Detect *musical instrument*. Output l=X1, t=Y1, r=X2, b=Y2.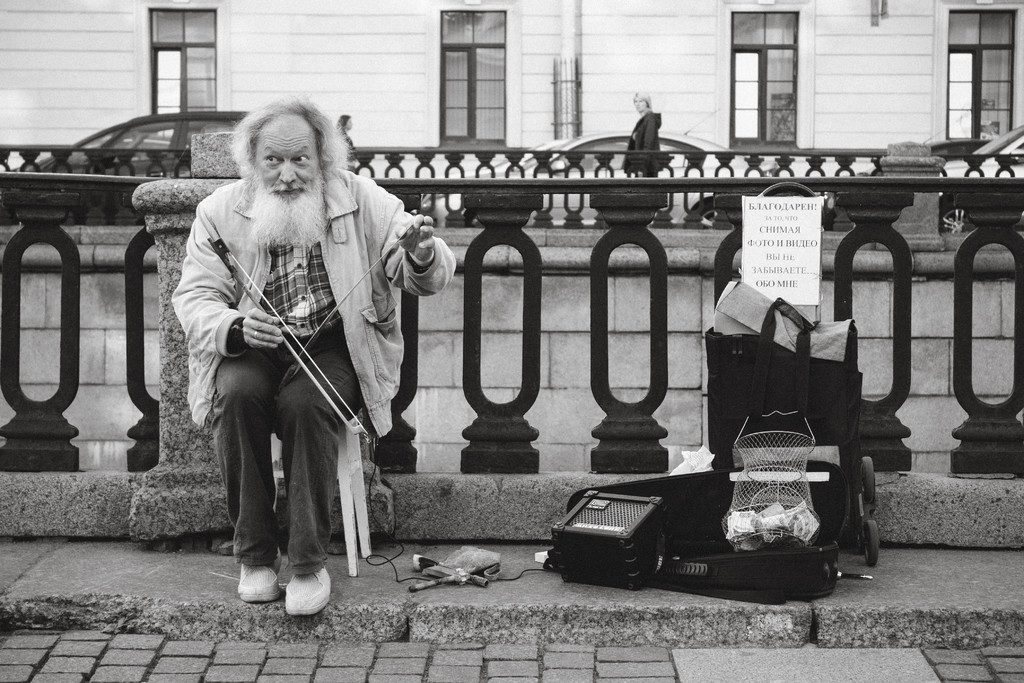
l=218, t=233, r=375, b=449.
